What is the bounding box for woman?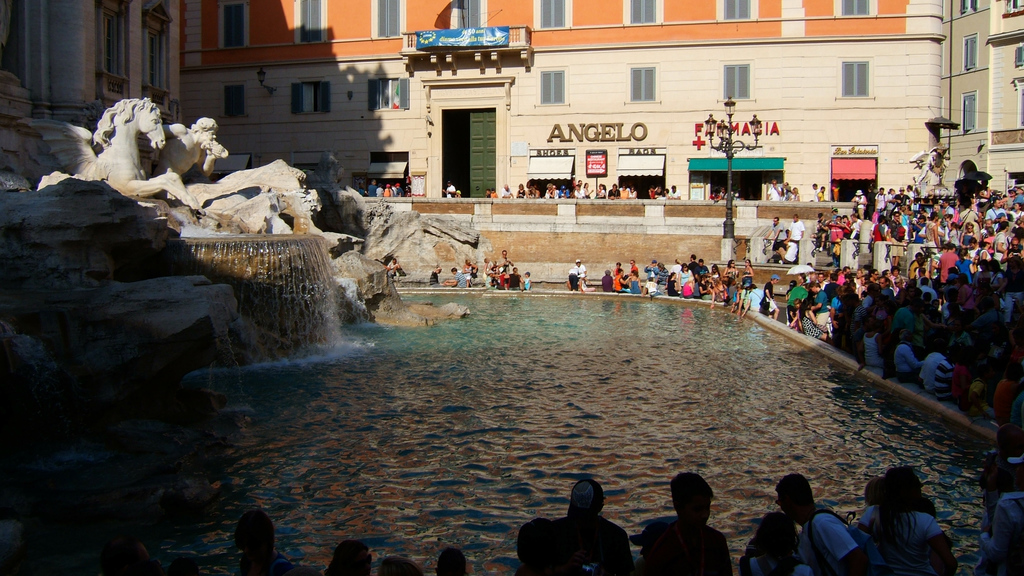
x1=863 y1=467 x2=956 y2=573.
